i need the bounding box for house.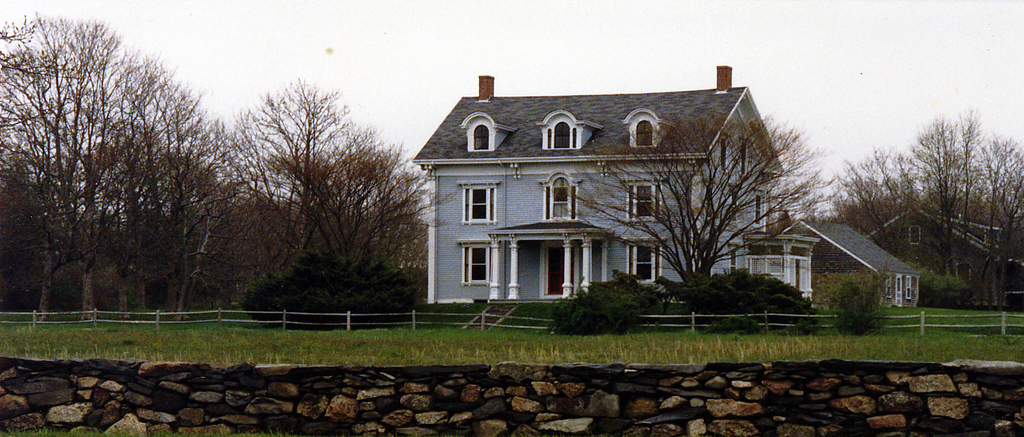
Here it is: select_region(785, 217, 920, 308).
